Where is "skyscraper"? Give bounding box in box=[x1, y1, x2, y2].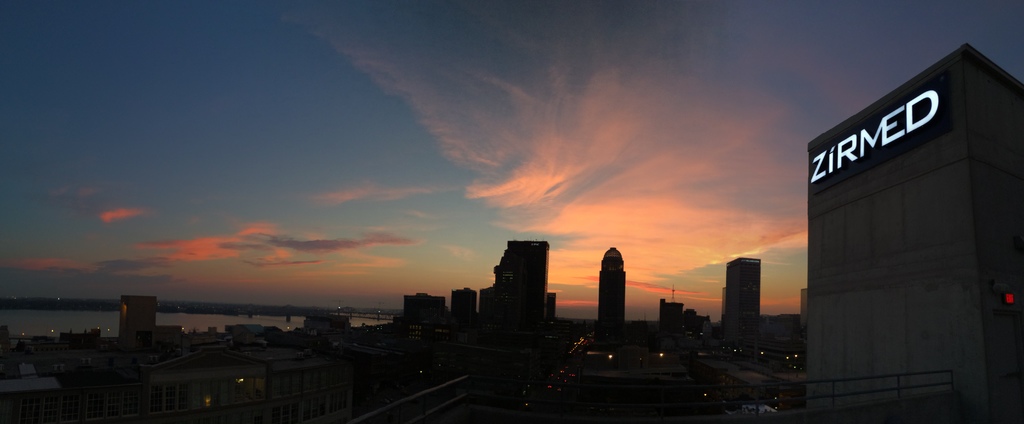
box=[484, 233, 557, 331].
